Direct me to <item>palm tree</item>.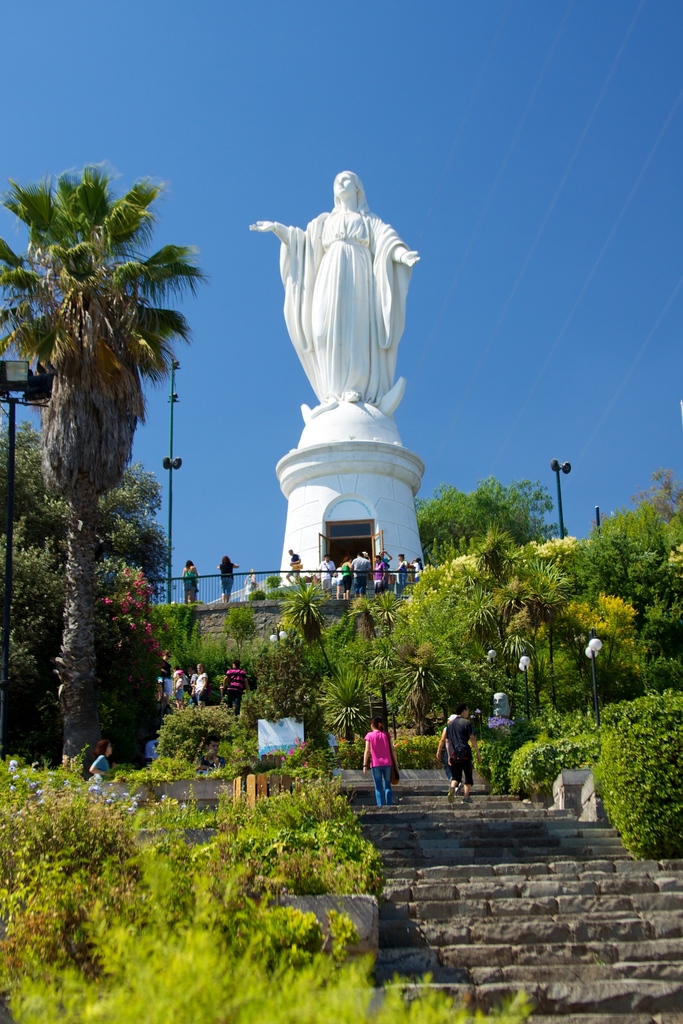
Direction: 27 190 192 807.
